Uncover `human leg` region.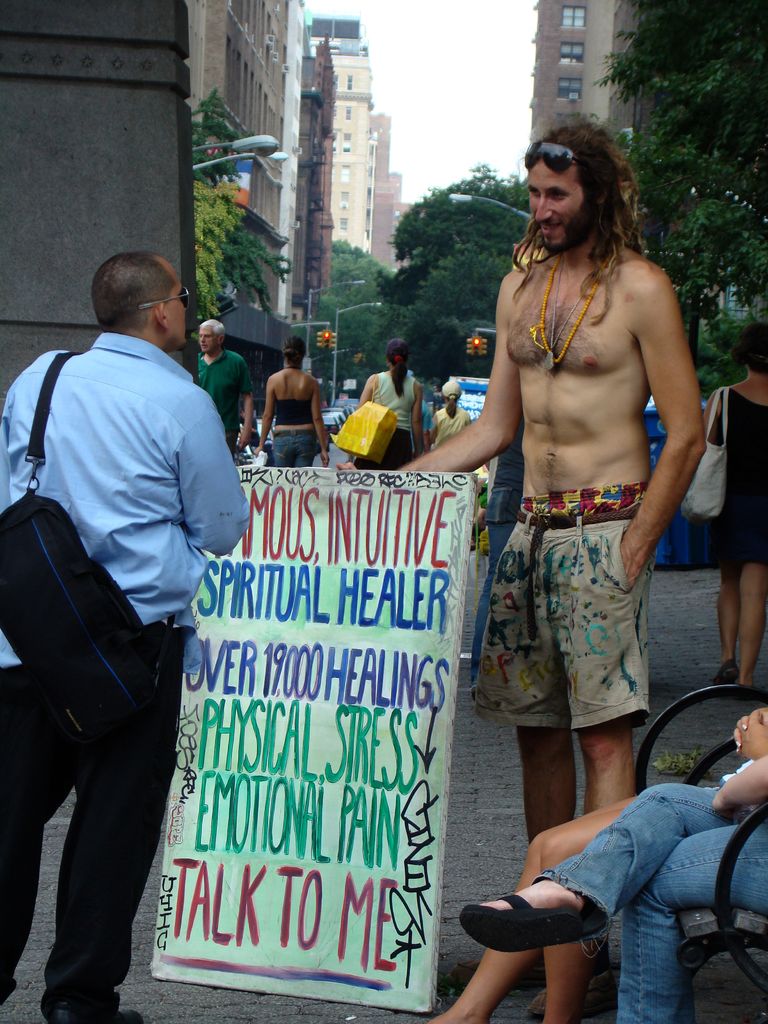
Uncovered: (x1=544, y1=457, x2=652, y2=814).
